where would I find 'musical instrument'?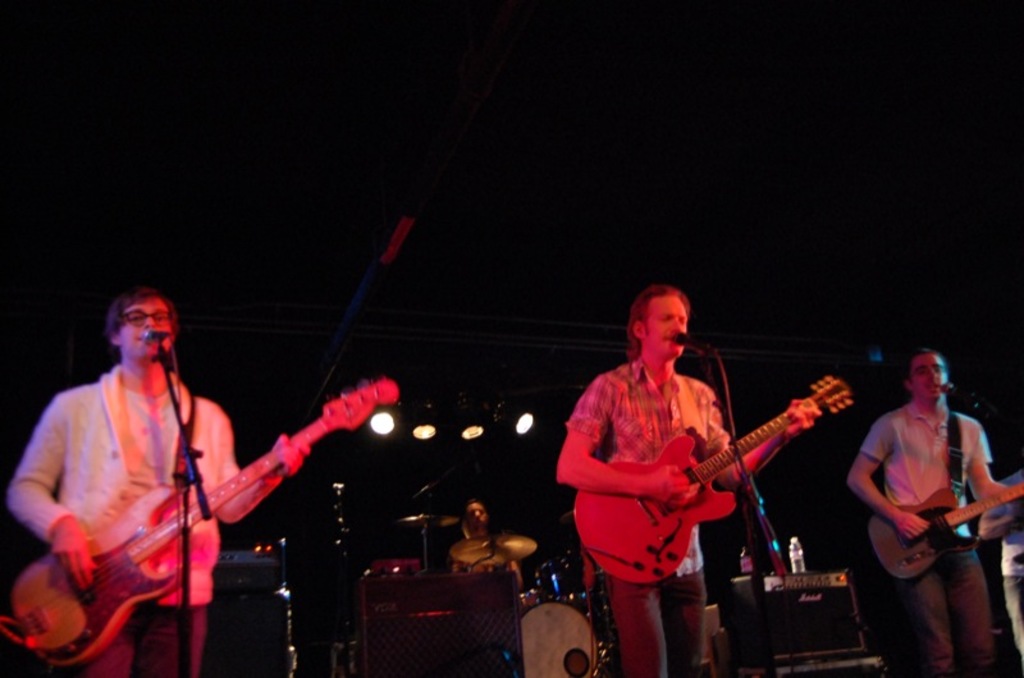
At {"x1": 507, "y1": 594, "x2": 605, "y2": 677}.
